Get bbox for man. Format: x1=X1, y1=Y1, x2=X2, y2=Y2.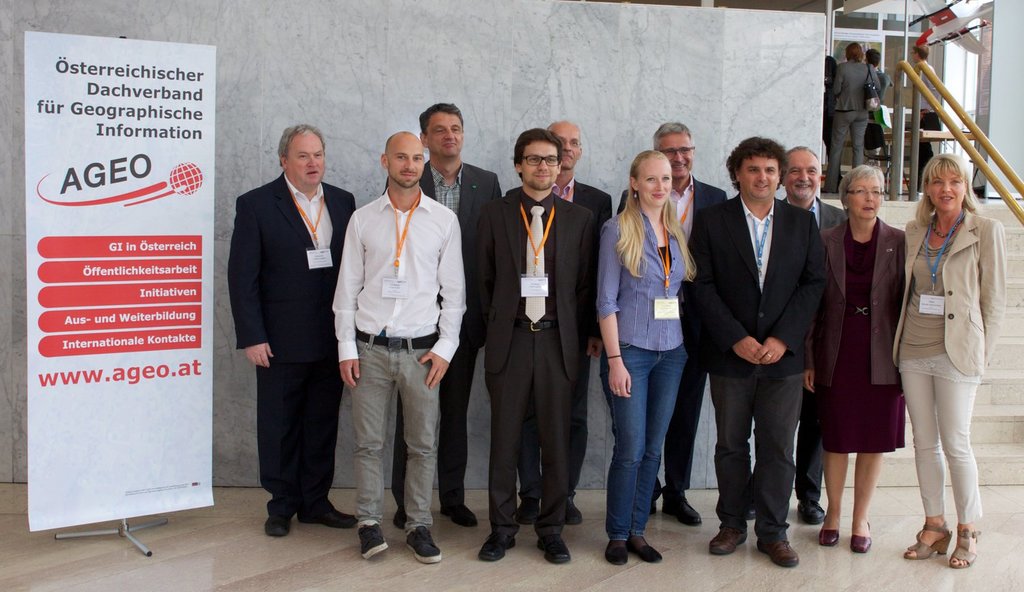
x1=232, y1=115, x2=365, y2=537.
